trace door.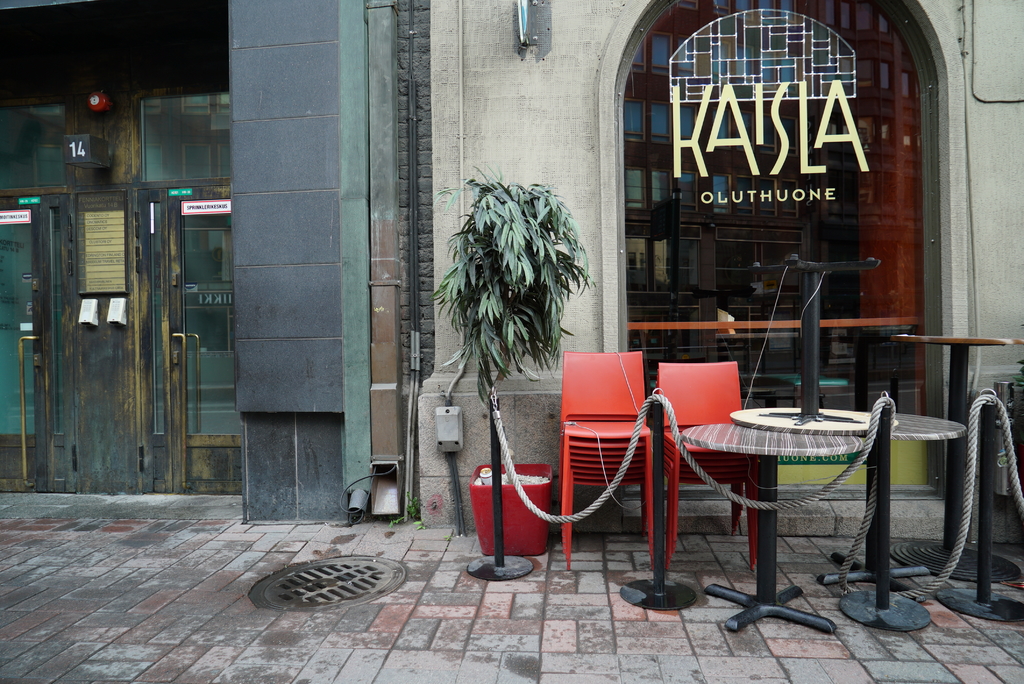
Traced to <box>38,161,200,504</box>.
